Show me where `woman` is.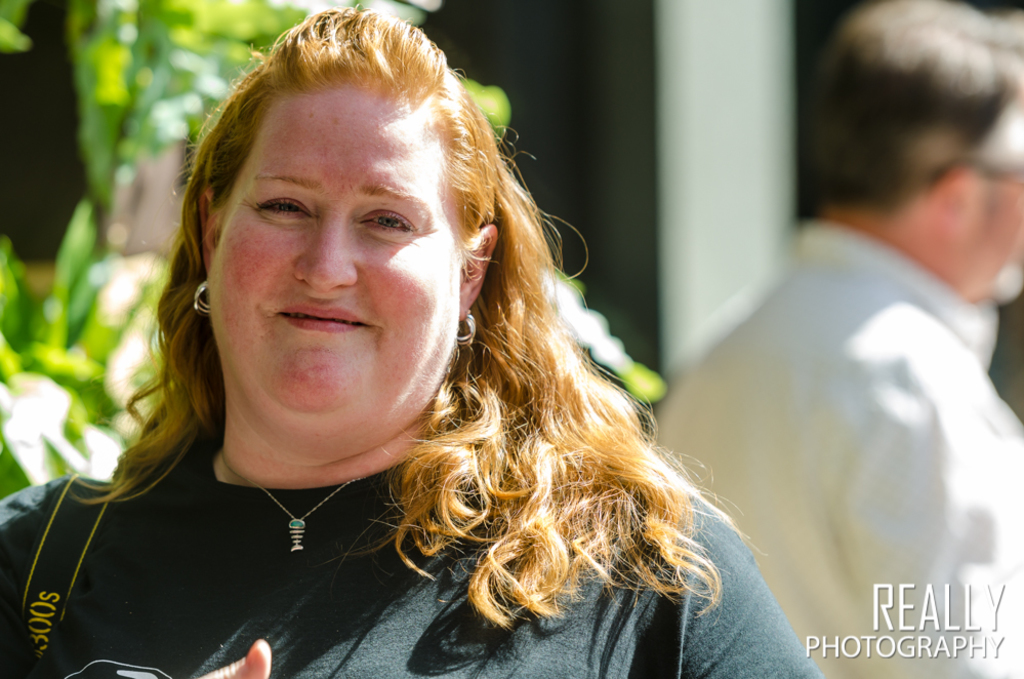
`woman` is at 120/68/791/670.
